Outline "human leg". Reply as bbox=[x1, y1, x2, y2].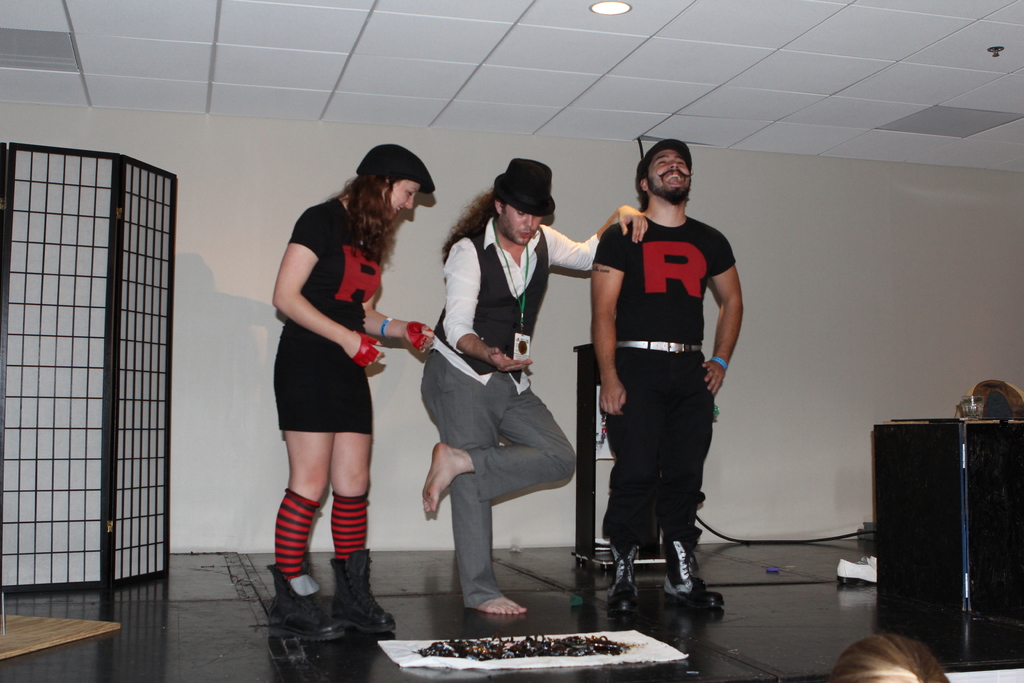
bbox=[319, 339, 392, 636].
